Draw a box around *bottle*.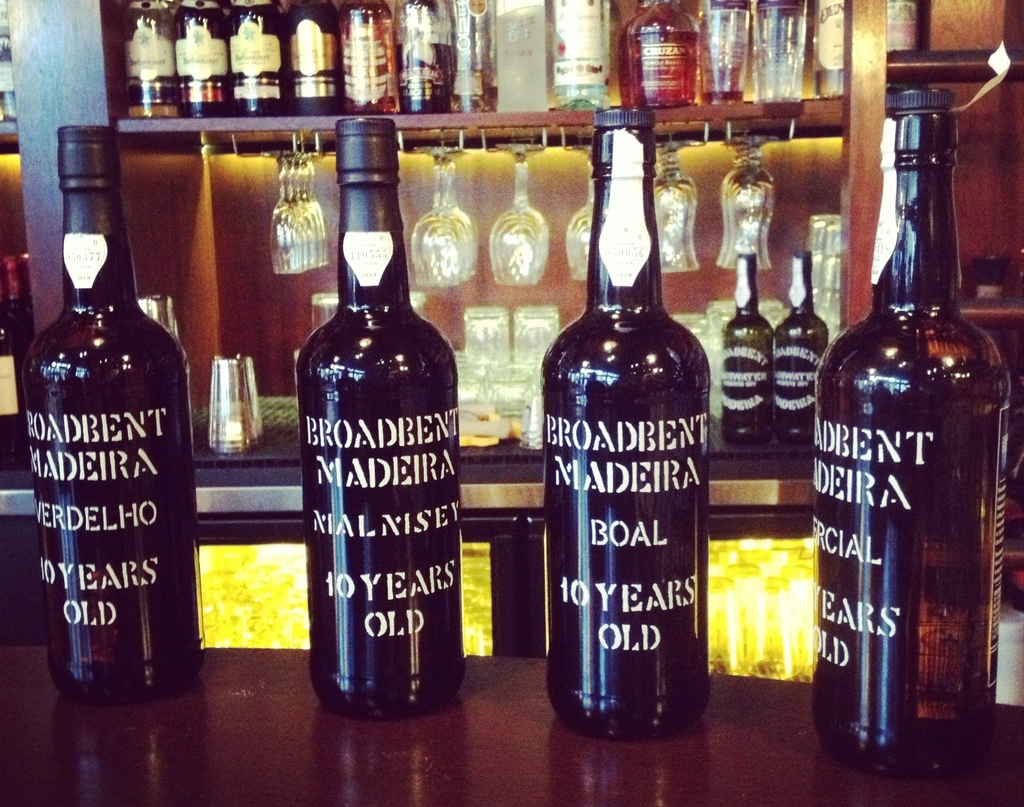
[444,0,493,98].
